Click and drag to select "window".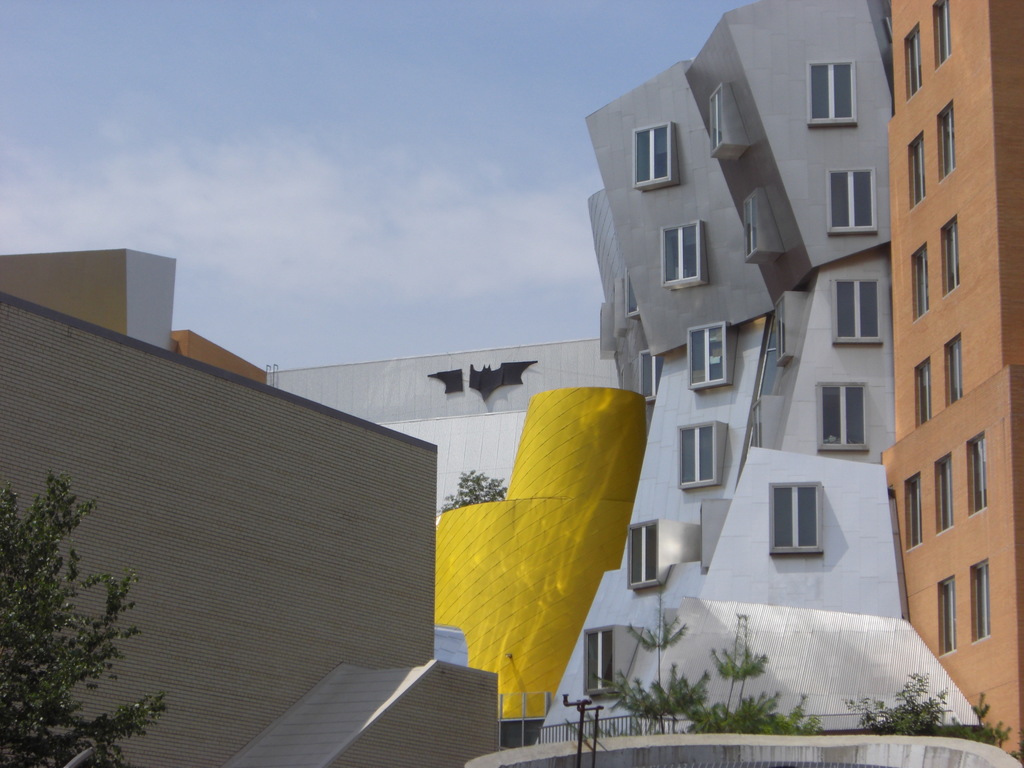
Selection: [632, 119, 673, 185].
